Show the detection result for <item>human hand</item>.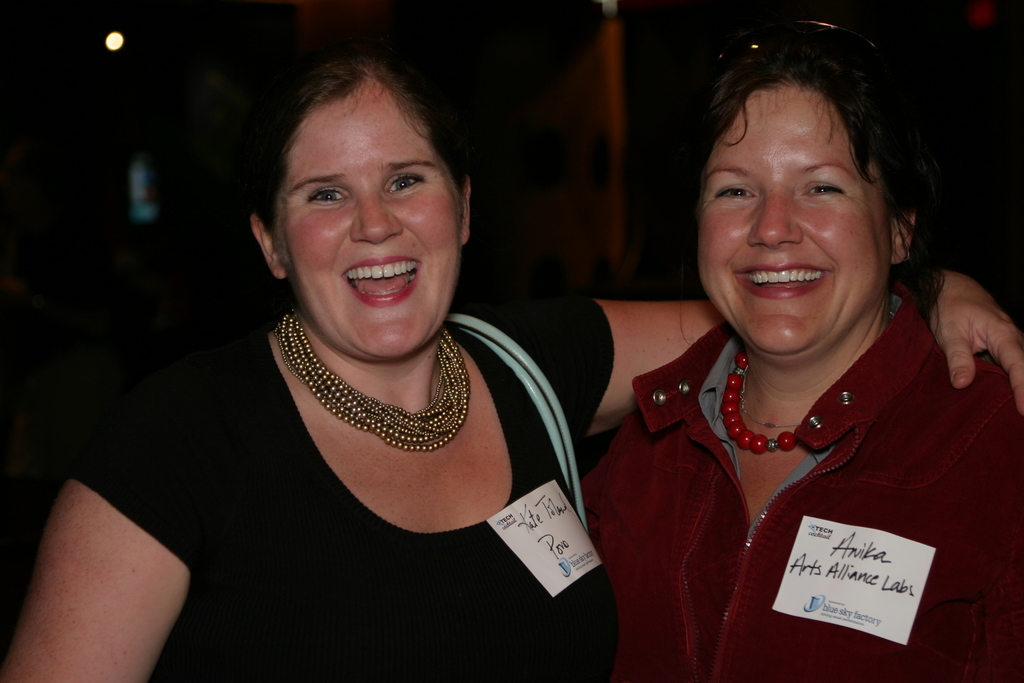
locate(934, 234, 1019, 416).
